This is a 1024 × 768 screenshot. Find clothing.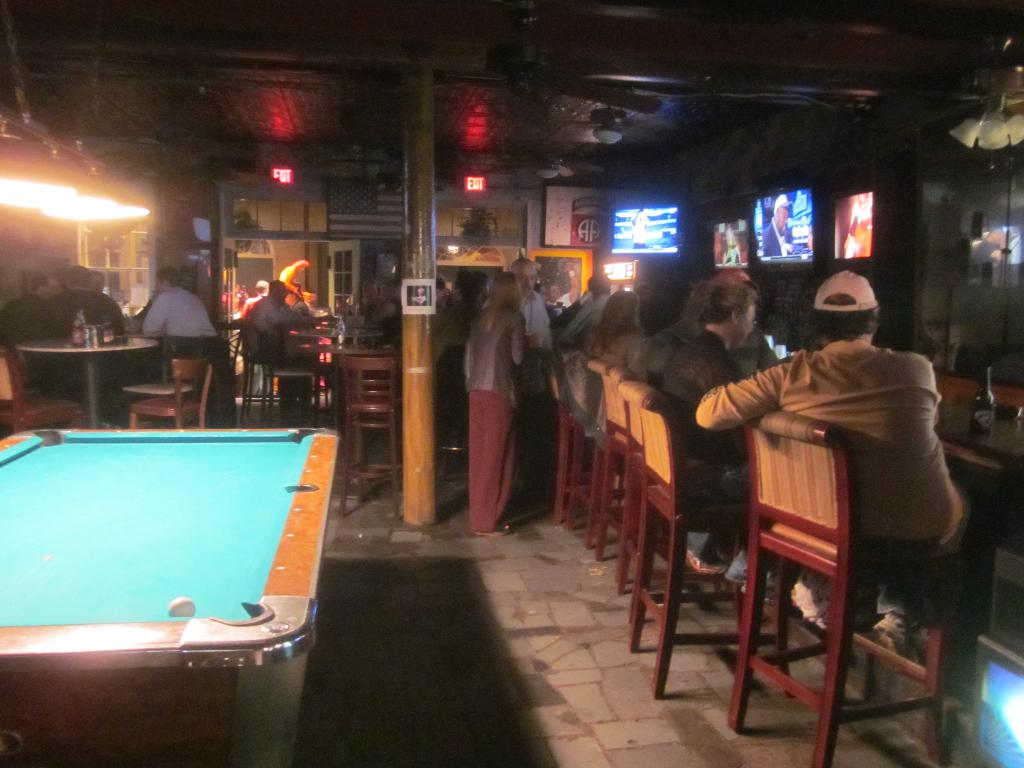
Bounding box: bbox(588, 321, 648, 381).
